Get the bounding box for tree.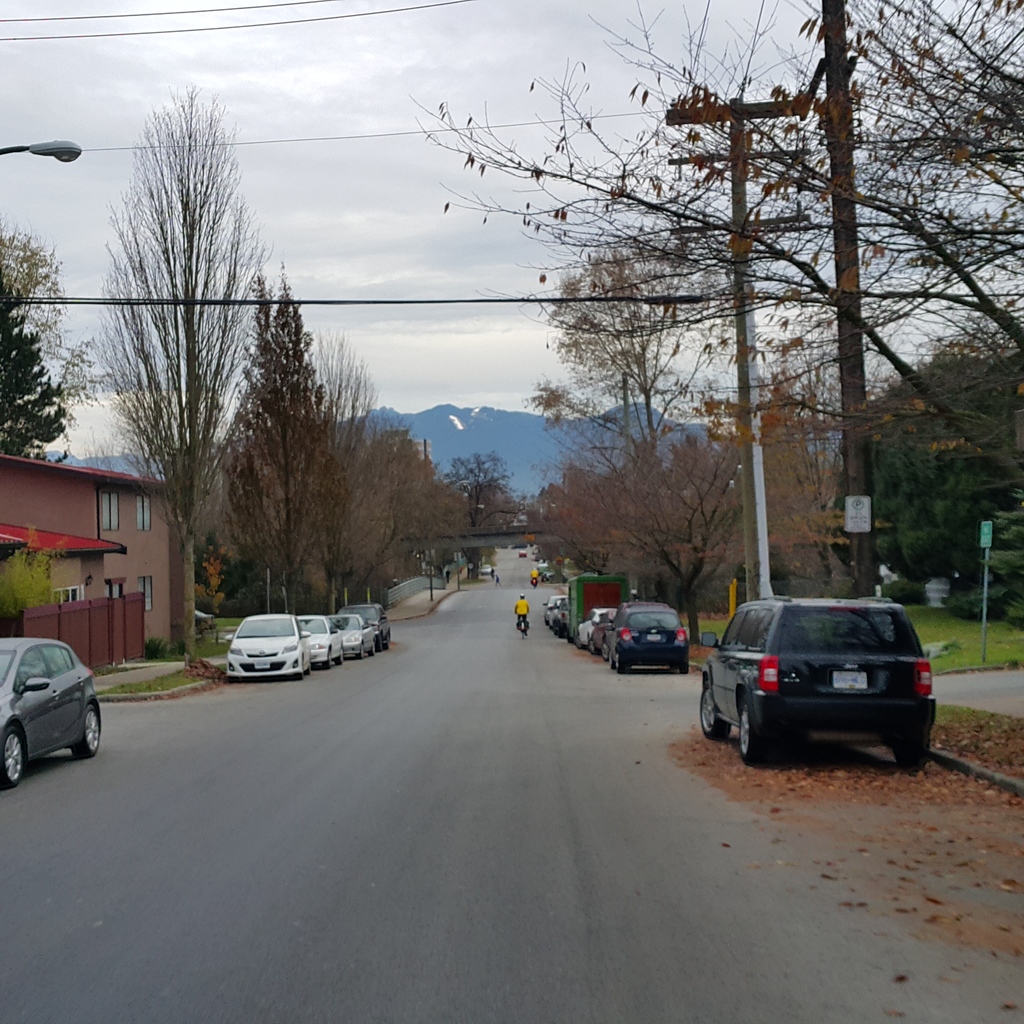
box=[0, 213, 102, 456].
